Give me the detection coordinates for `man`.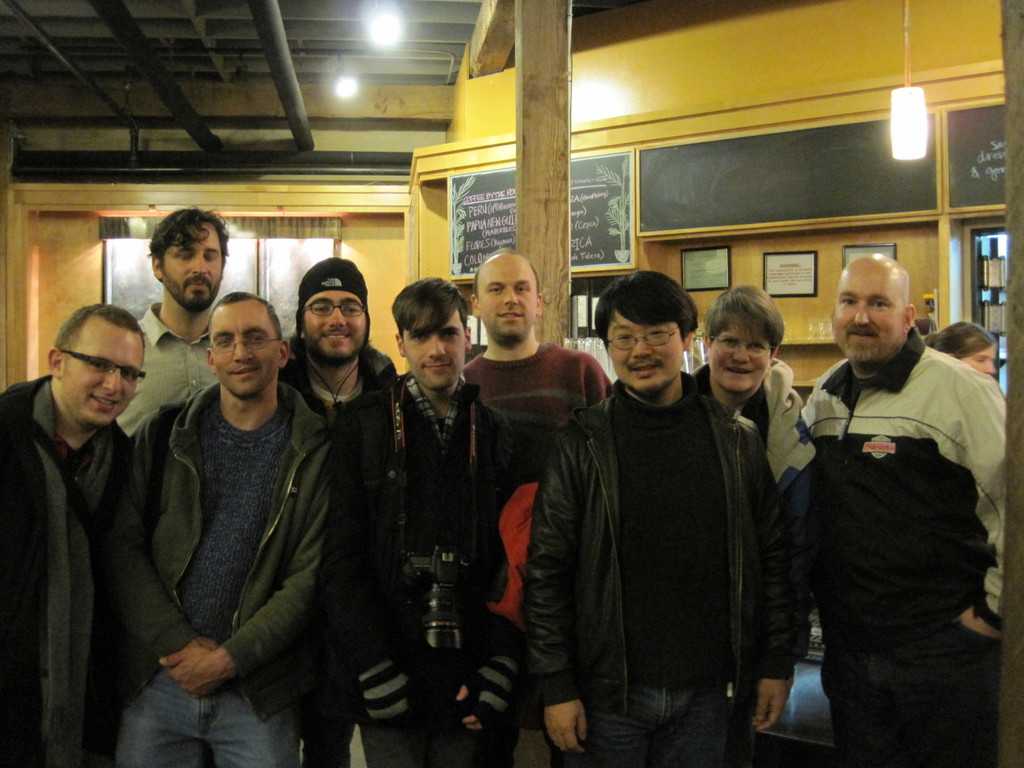
(left=0, top=299, right=136, bottom=767).
